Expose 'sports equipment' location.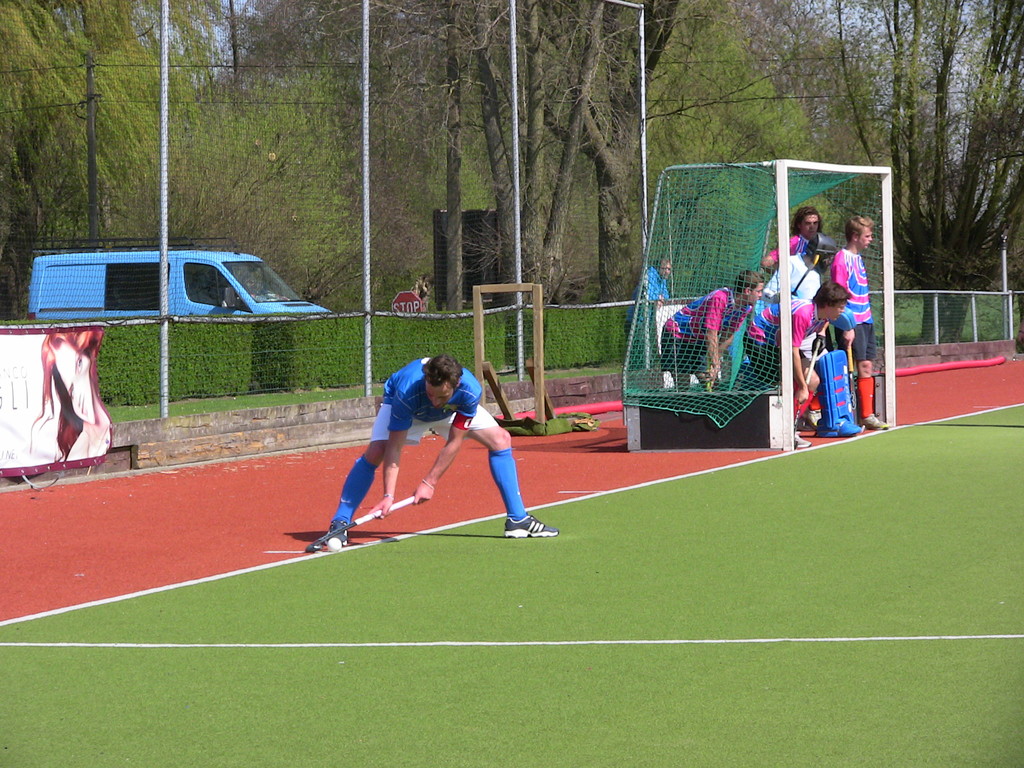
Exposed at (x1=795, y1=253, x2=820, y2=292).
